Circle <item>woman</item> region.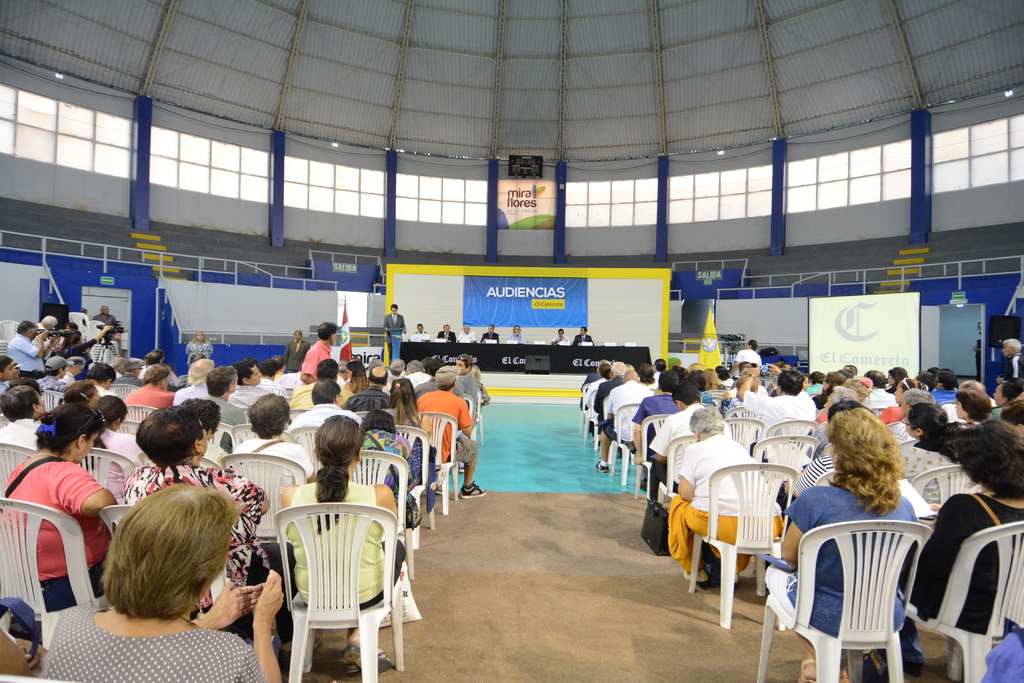
Region: locate(879, 377, 925, 423).
